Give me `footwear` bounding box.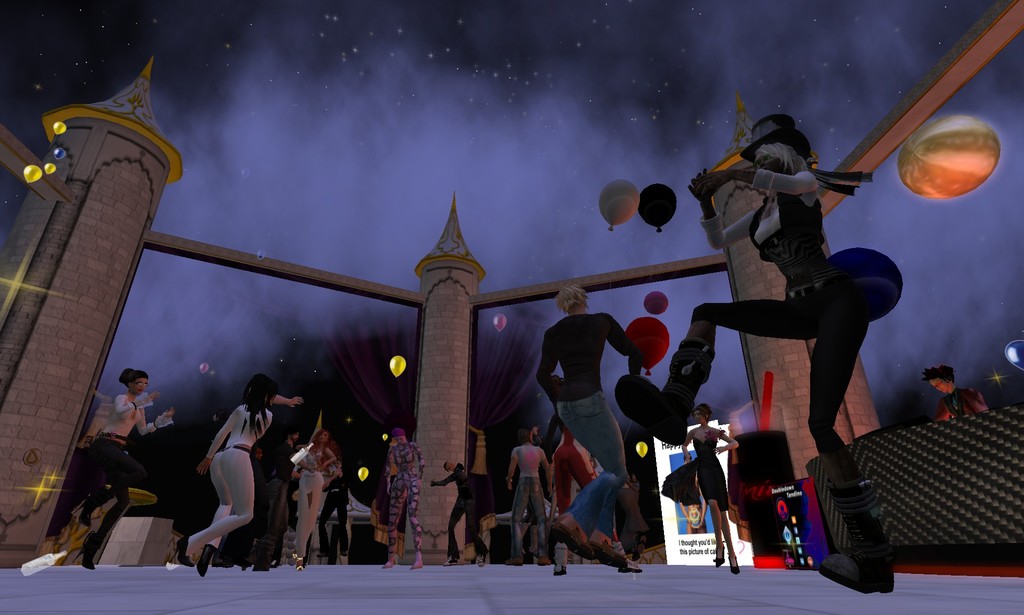
<box>383,560,399,571</box>.
